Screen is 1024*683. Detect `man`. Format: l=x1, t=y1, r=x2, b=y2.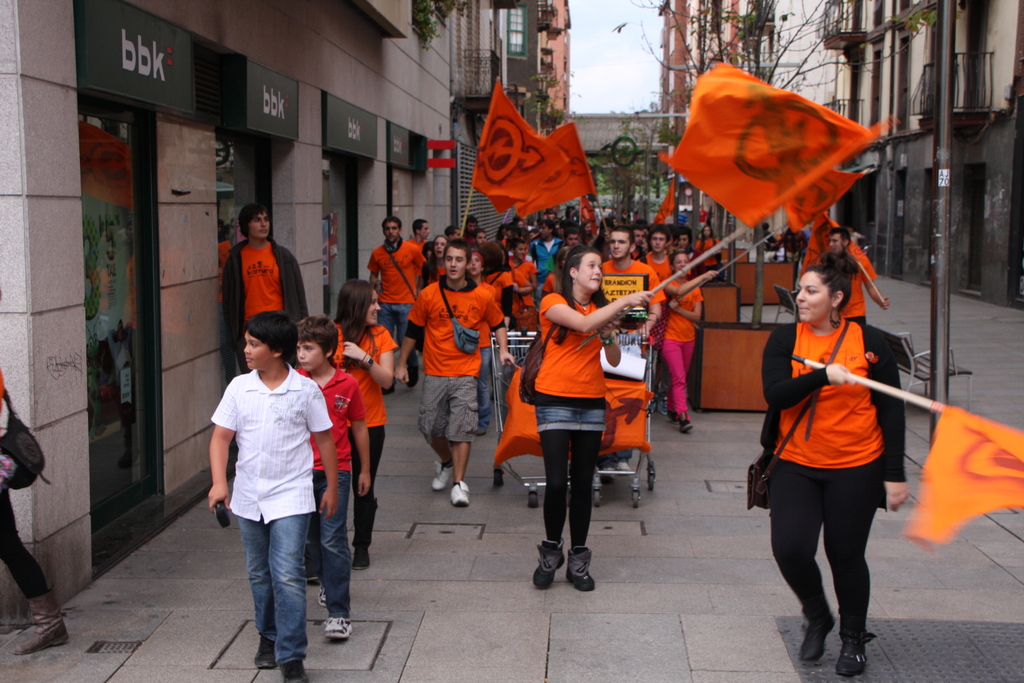
l=395, t=236, r=515, b=511.
